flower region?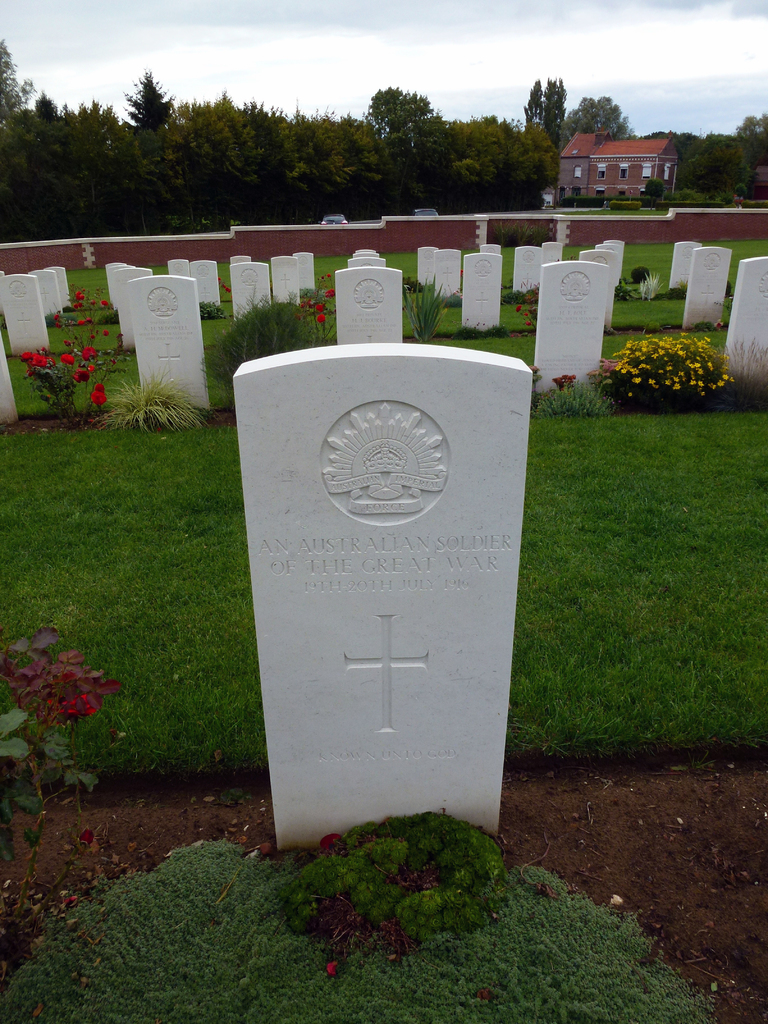
[314, 313, 324, 322]
